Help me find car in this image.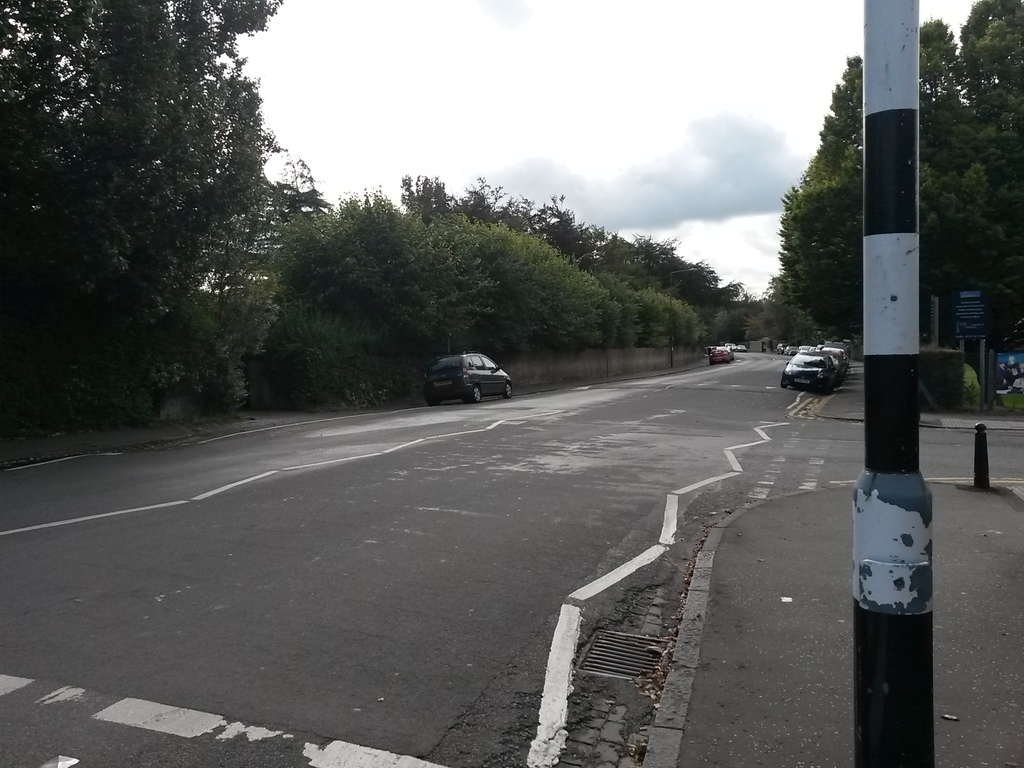
Found it: 422,351,511,404.
